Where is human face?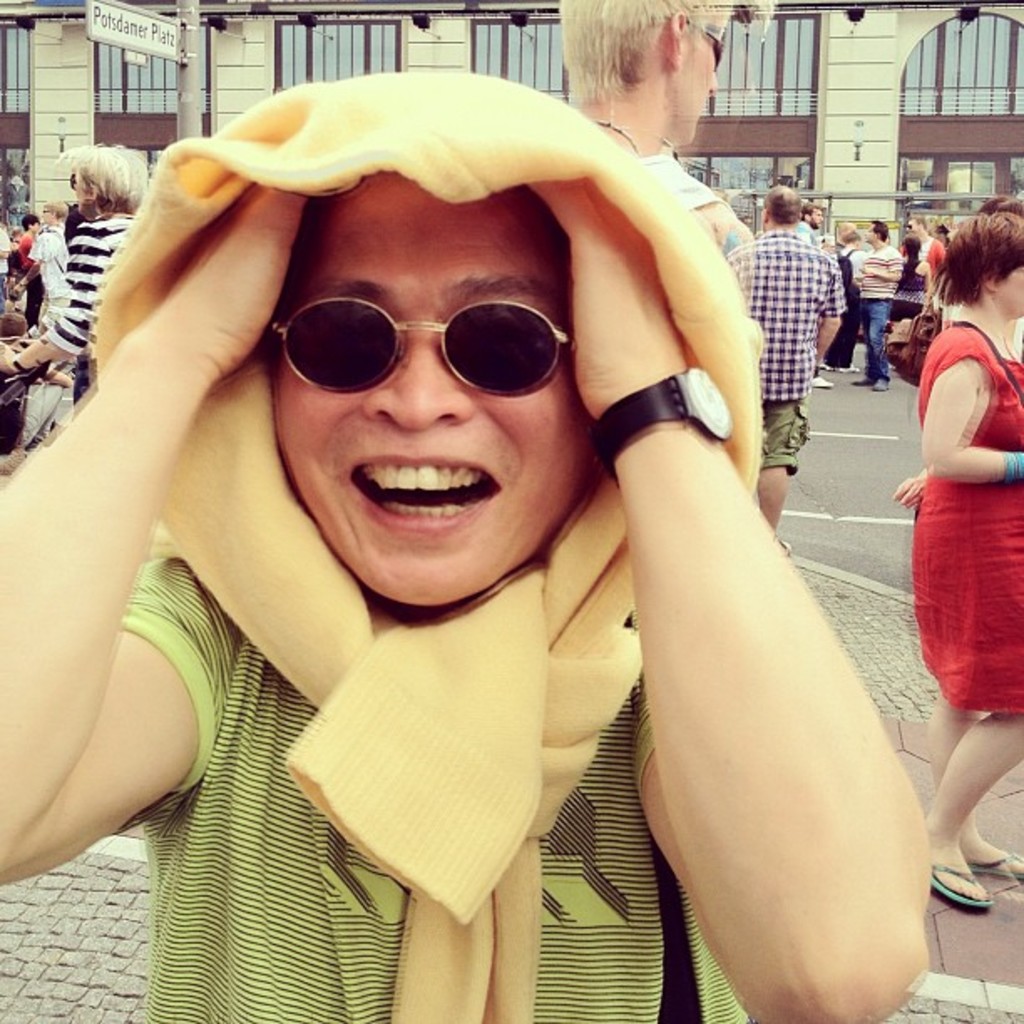
(263, 169, 624, 639).
